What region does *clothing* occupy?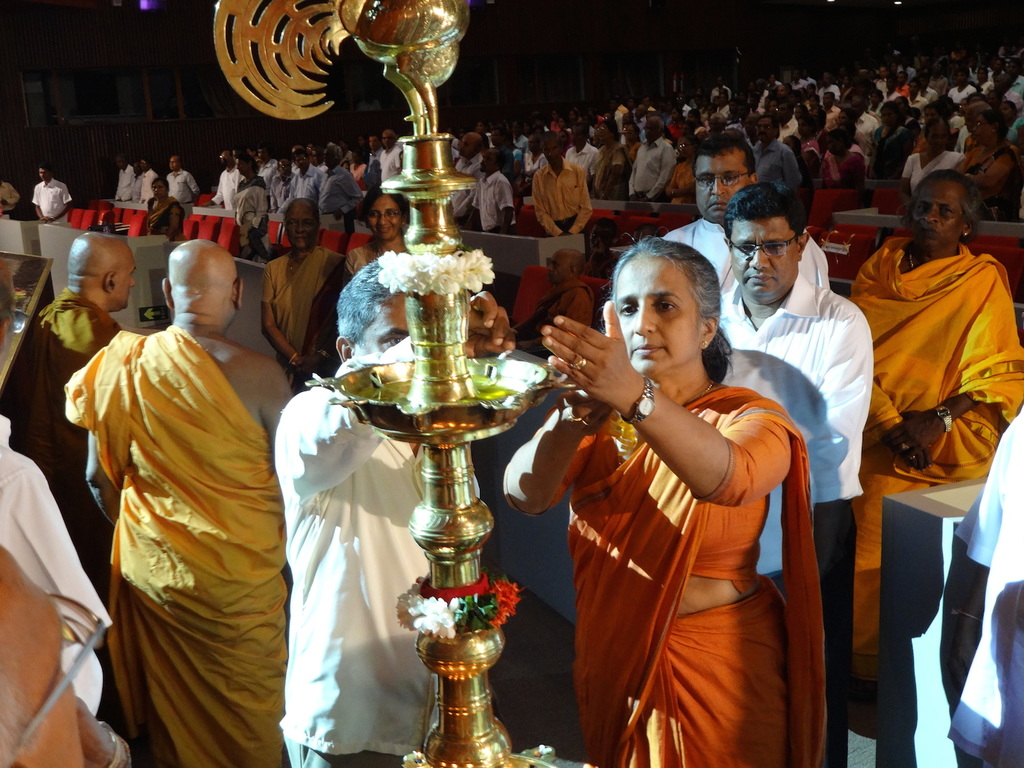
Rect(555, 381, 831, 767).
